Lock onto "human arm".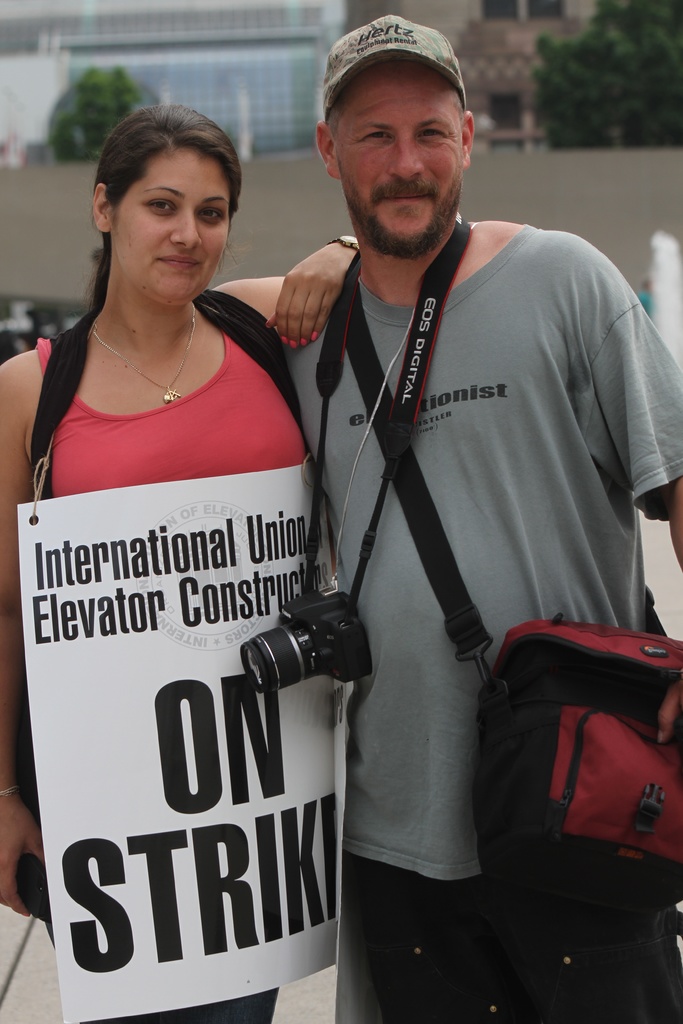
Locked: crop(220, 237, 371, 361).
